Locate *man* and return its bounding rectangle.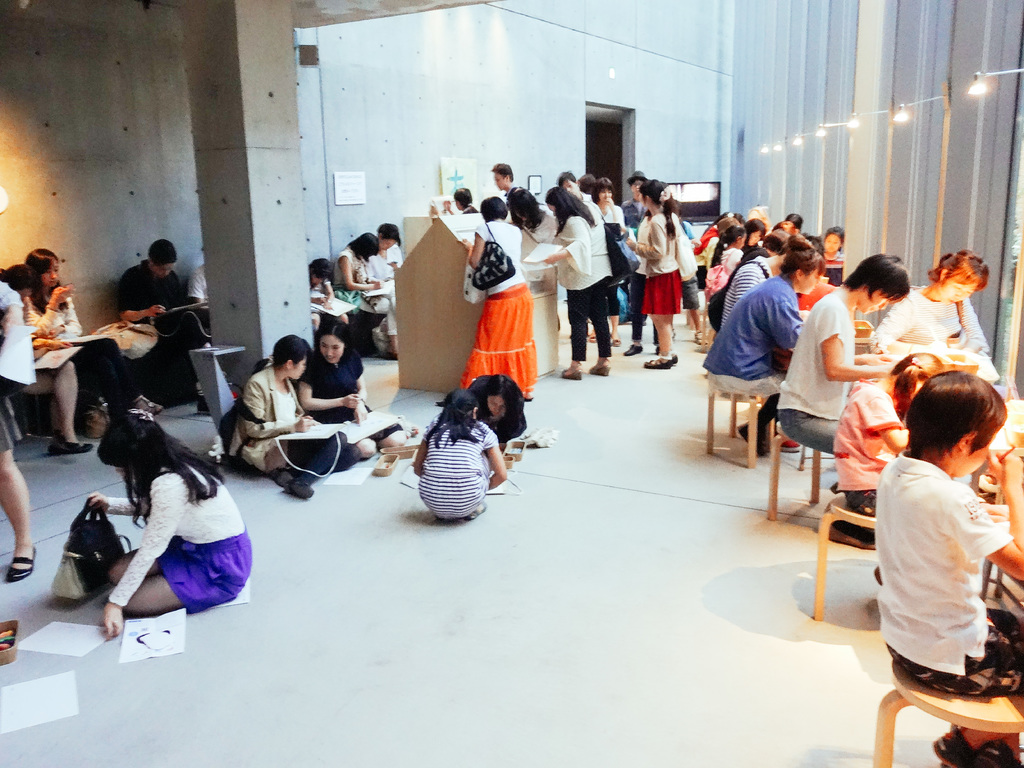
{"left": 85, "top": 237, "right": 205, "bottom": 429}.
